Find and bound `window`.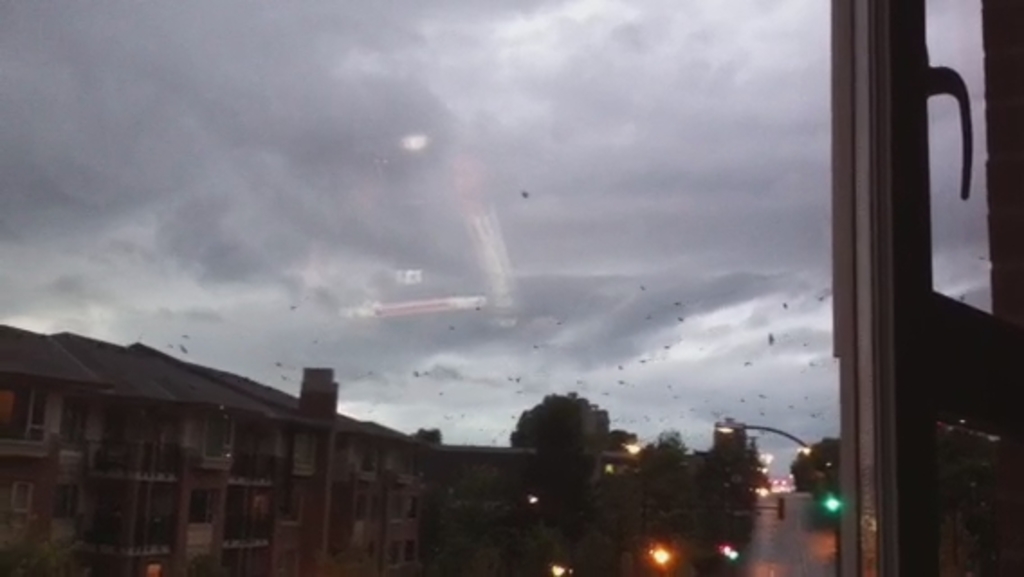
Bound: box=[386, 537, 400, 564].
